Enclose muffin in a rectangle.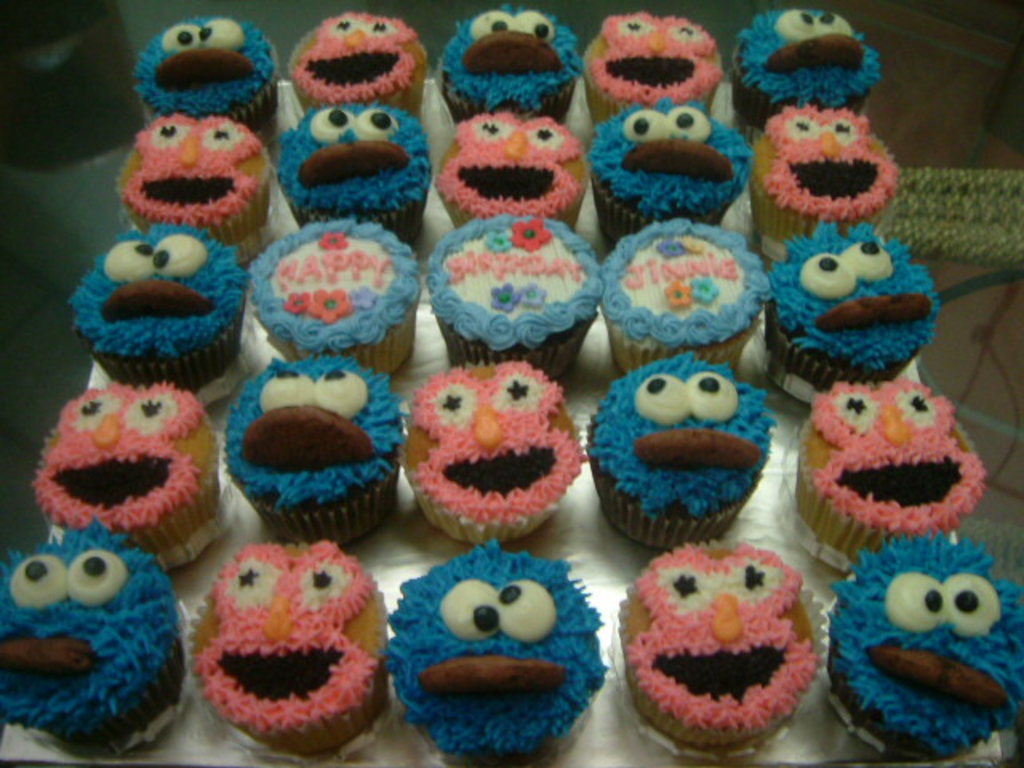
197 542 384 765.
